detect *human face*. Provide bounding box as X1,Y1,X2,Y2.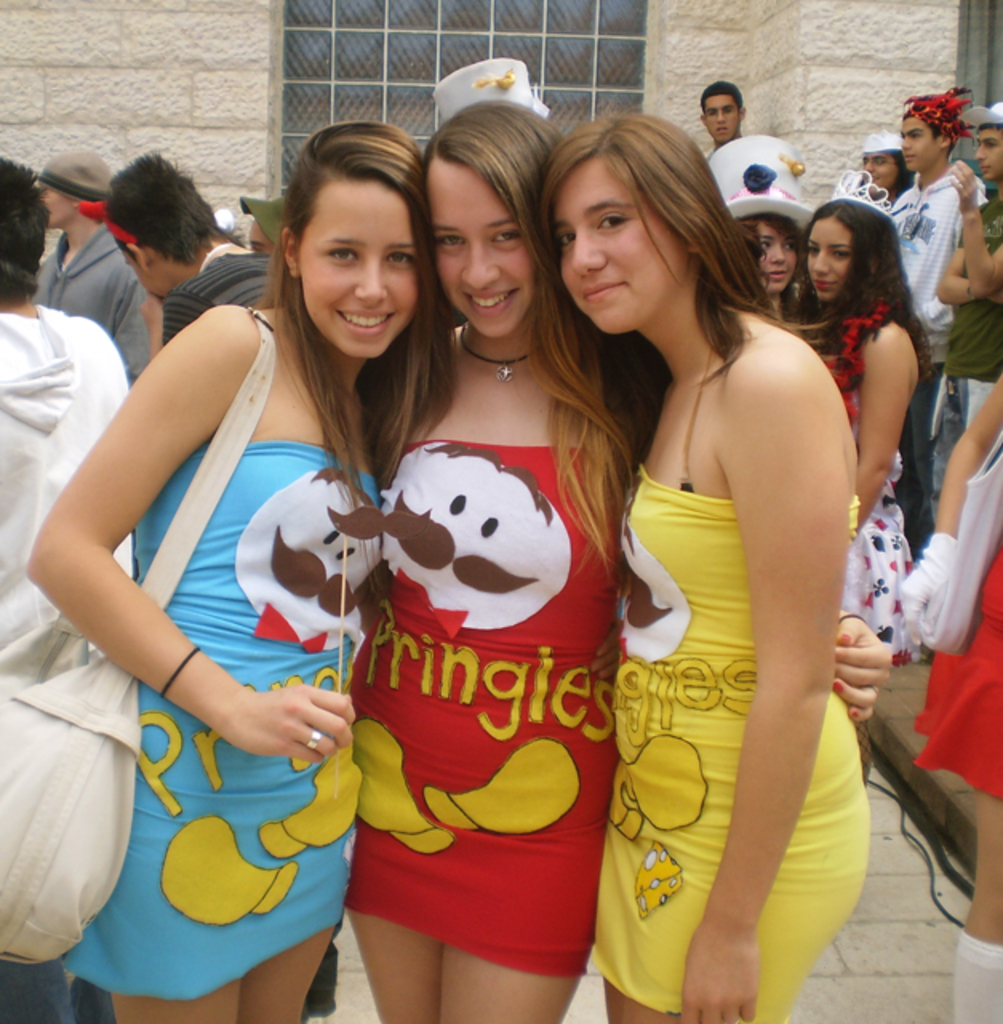
299,176,419,358.
